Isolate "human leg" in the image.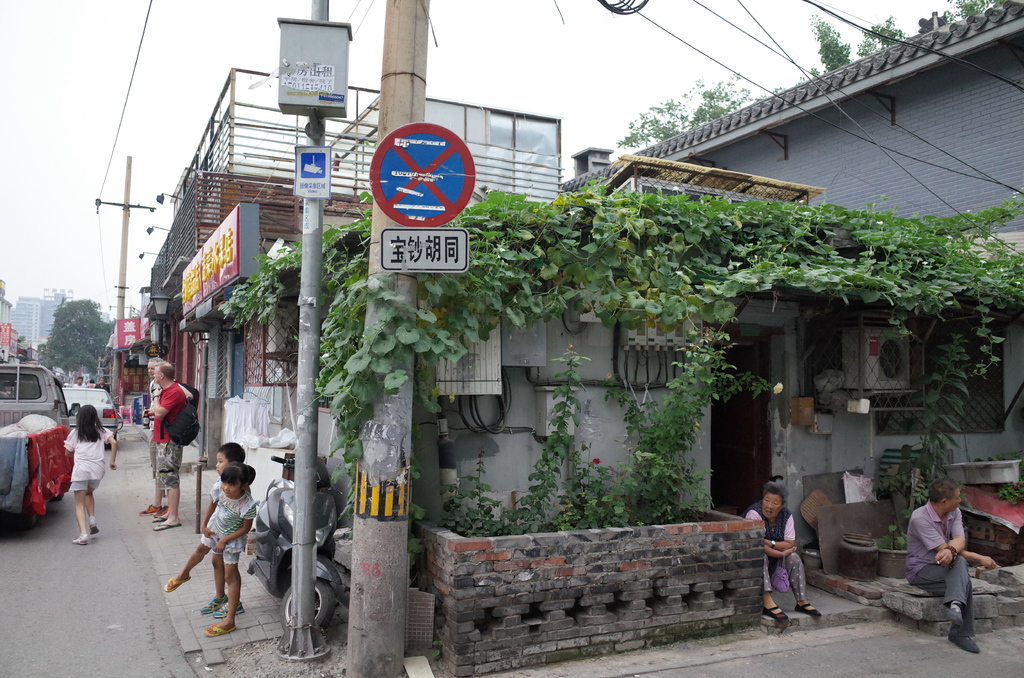
Isolated region: <bbox>88, 458, 107, 532</bbox>.
